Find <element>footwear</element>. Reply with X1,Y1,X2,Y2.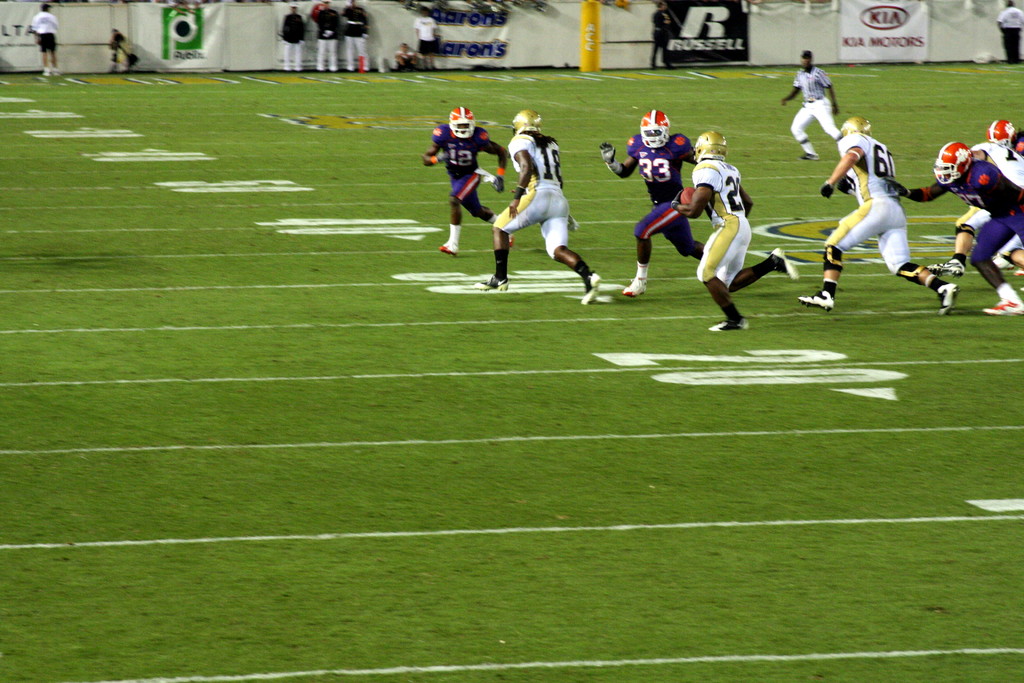
437,223,463,252.
